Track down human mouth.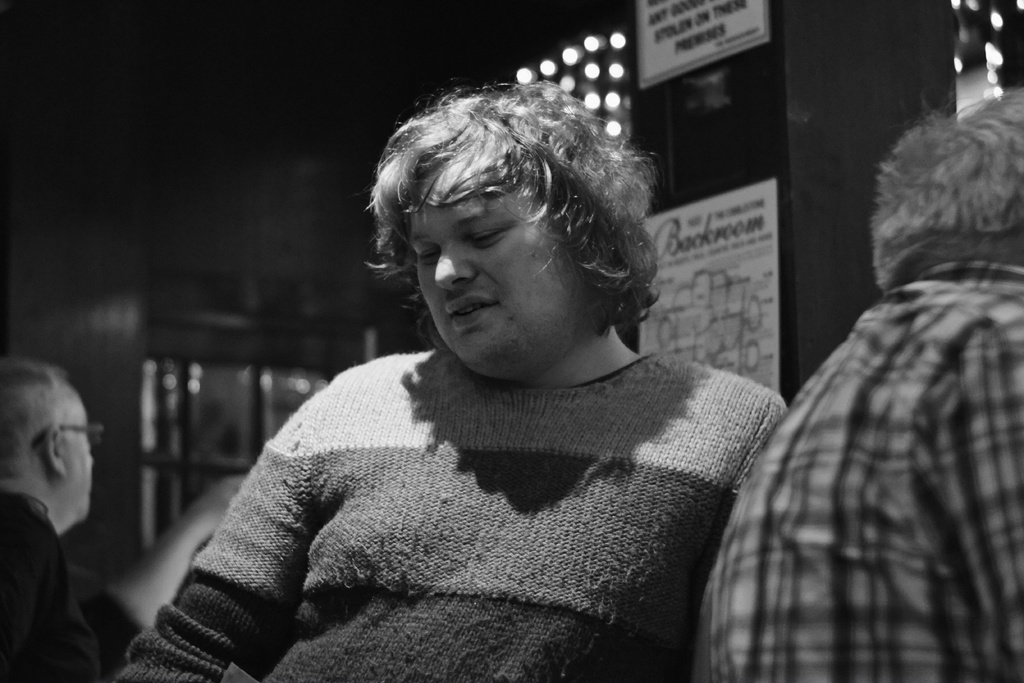
Tracked to <box>445,295,501,325</box>.
